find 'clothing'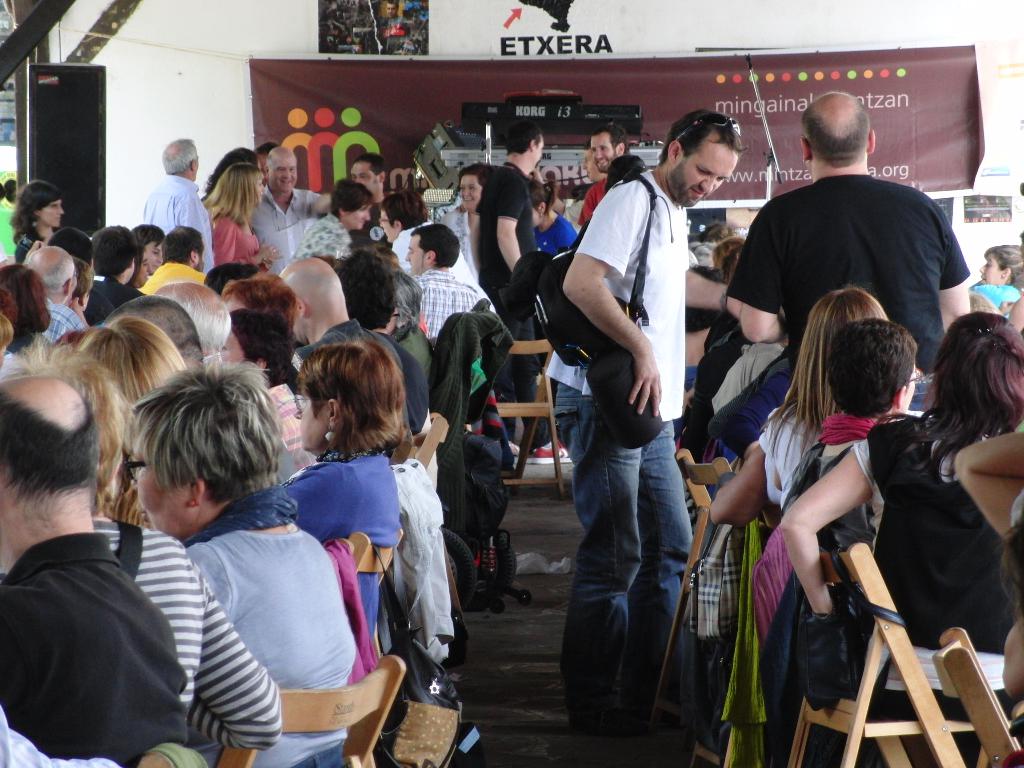
(536,216,580,265)
